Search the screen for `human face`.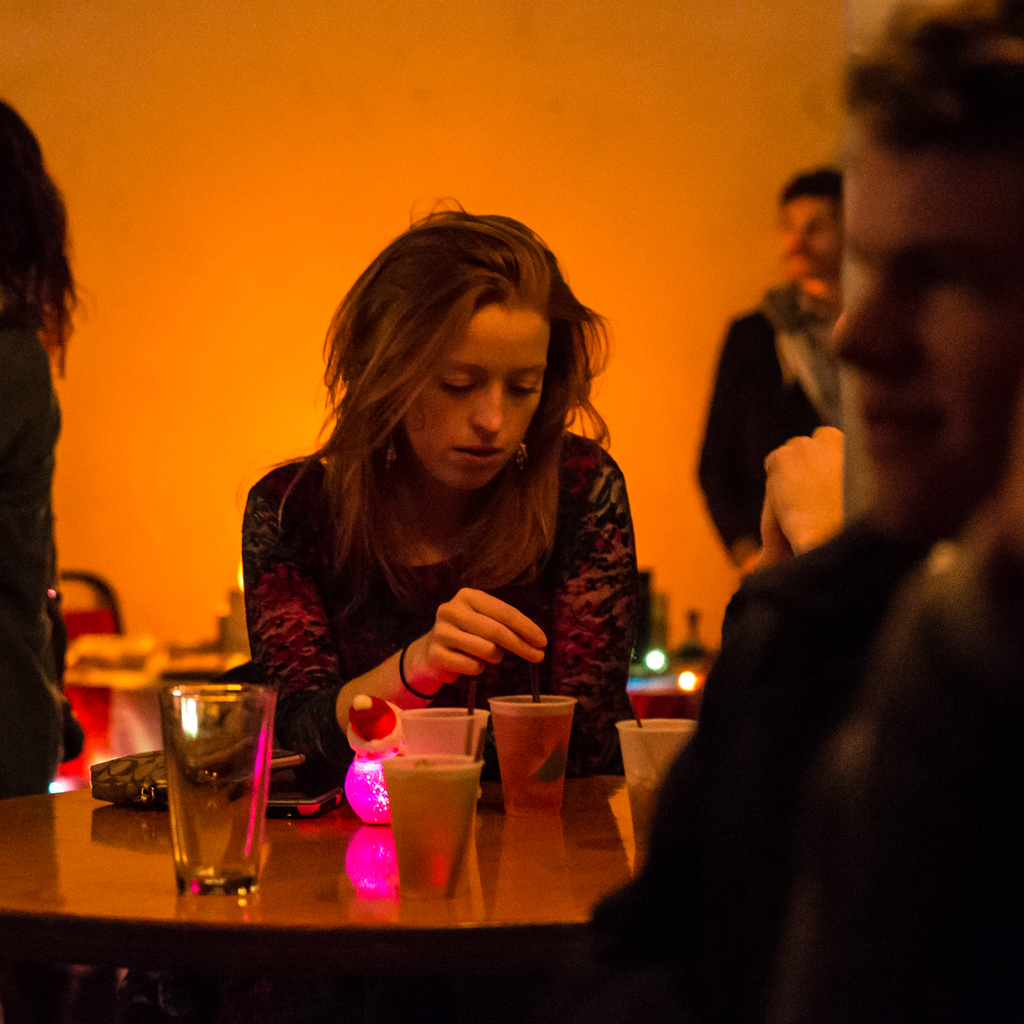
Found at (403, 307, 546, 479).
